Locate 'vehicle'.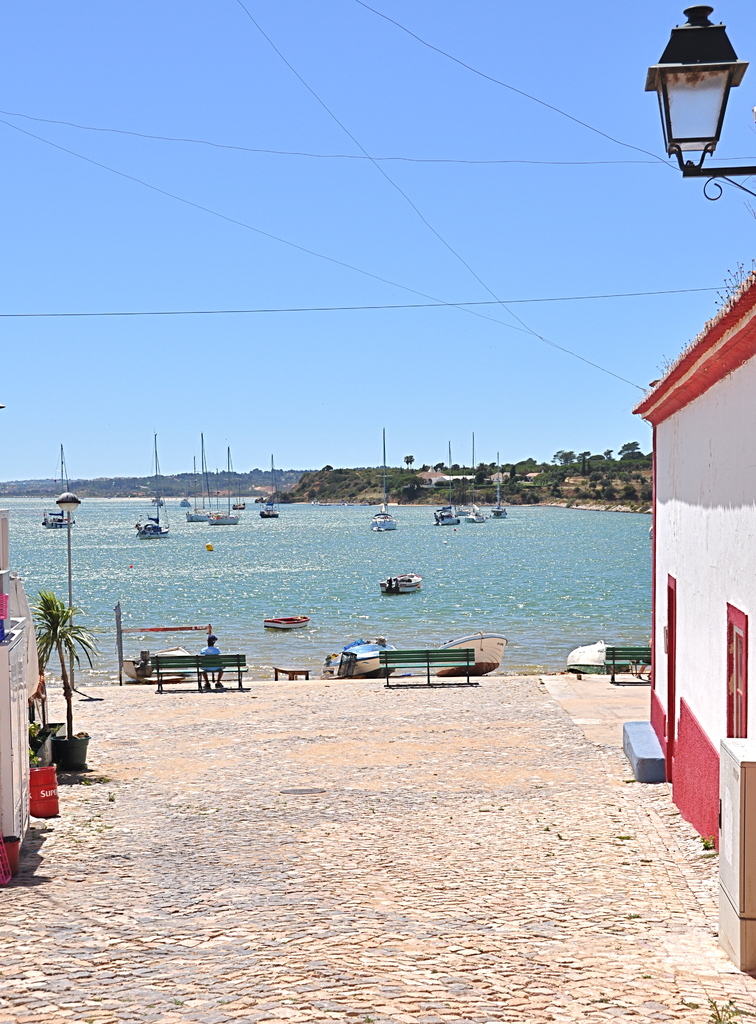
Bounding box: <bbox>262, 616, 311, 631</bbox>.
